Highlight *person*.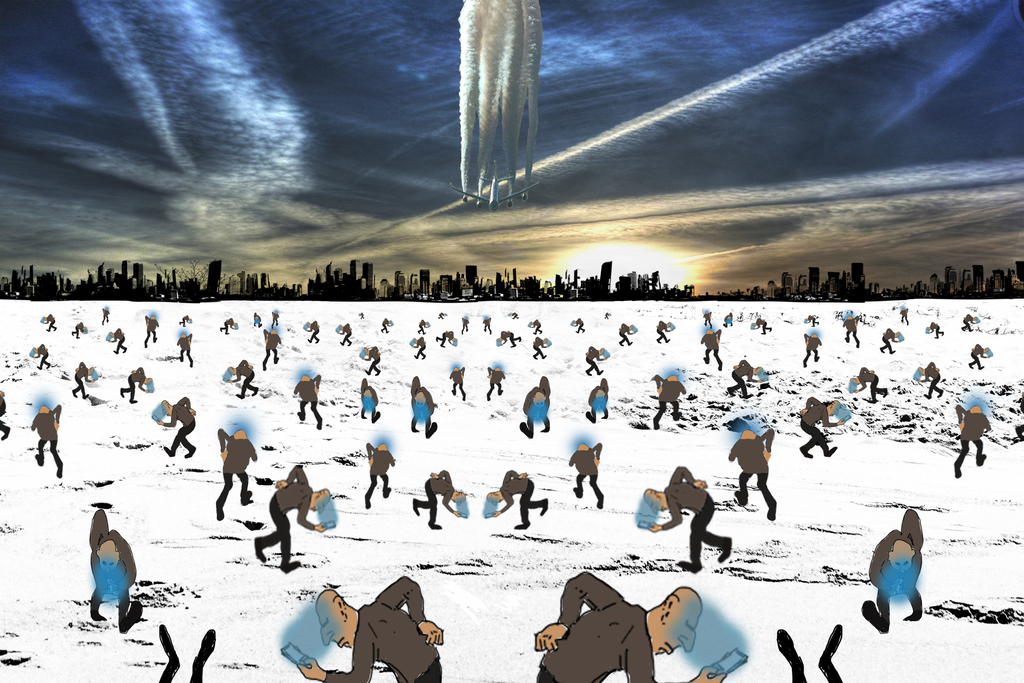
Highlighted region: <region>414, 472, 467, 532</region>.
